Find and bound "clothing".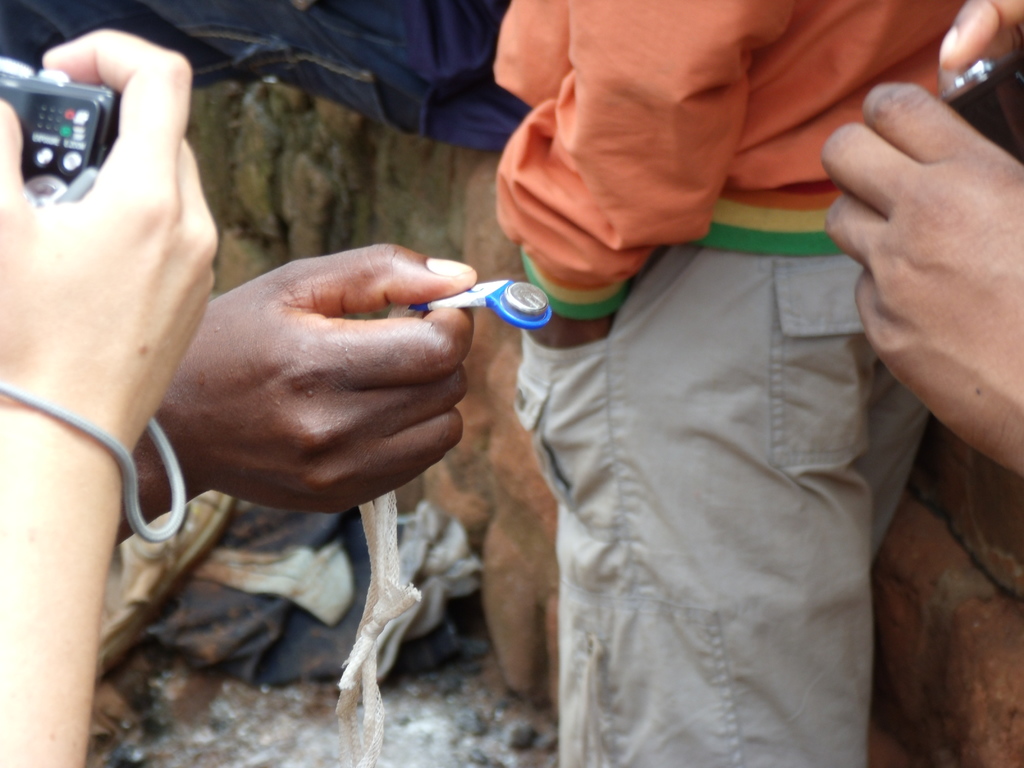
Bound: <region>400, 26, 963, 766</region>.
